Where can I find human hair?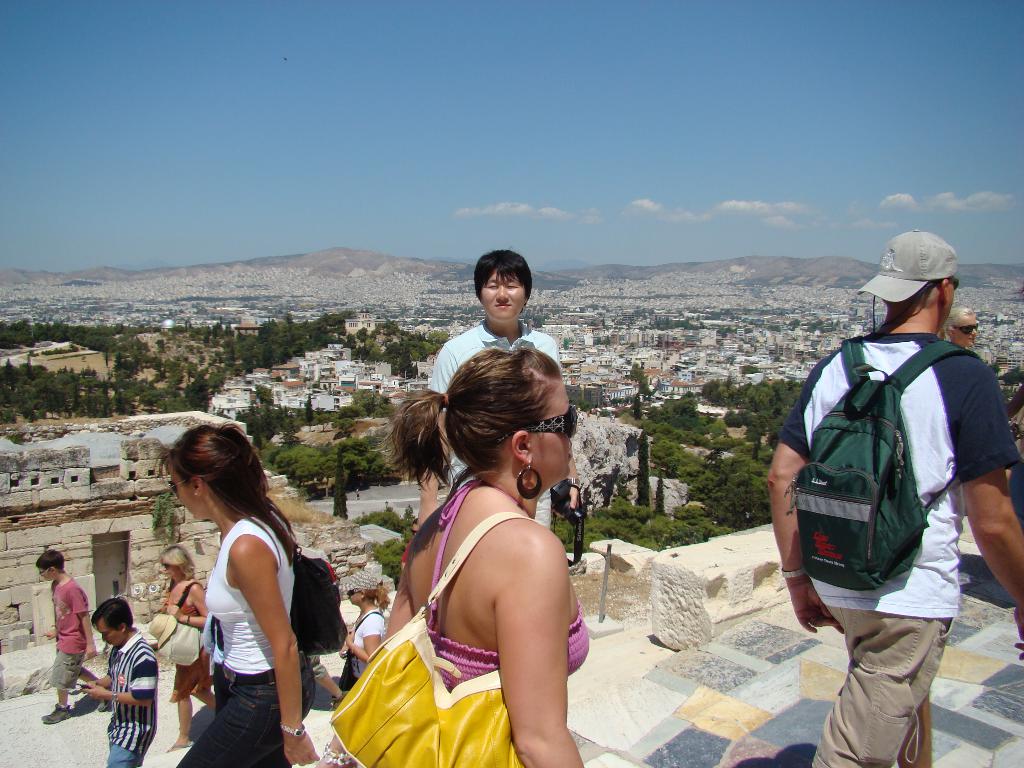
You can find it at pyautogui.locateOnScreen(155, 544, 195, 580).
